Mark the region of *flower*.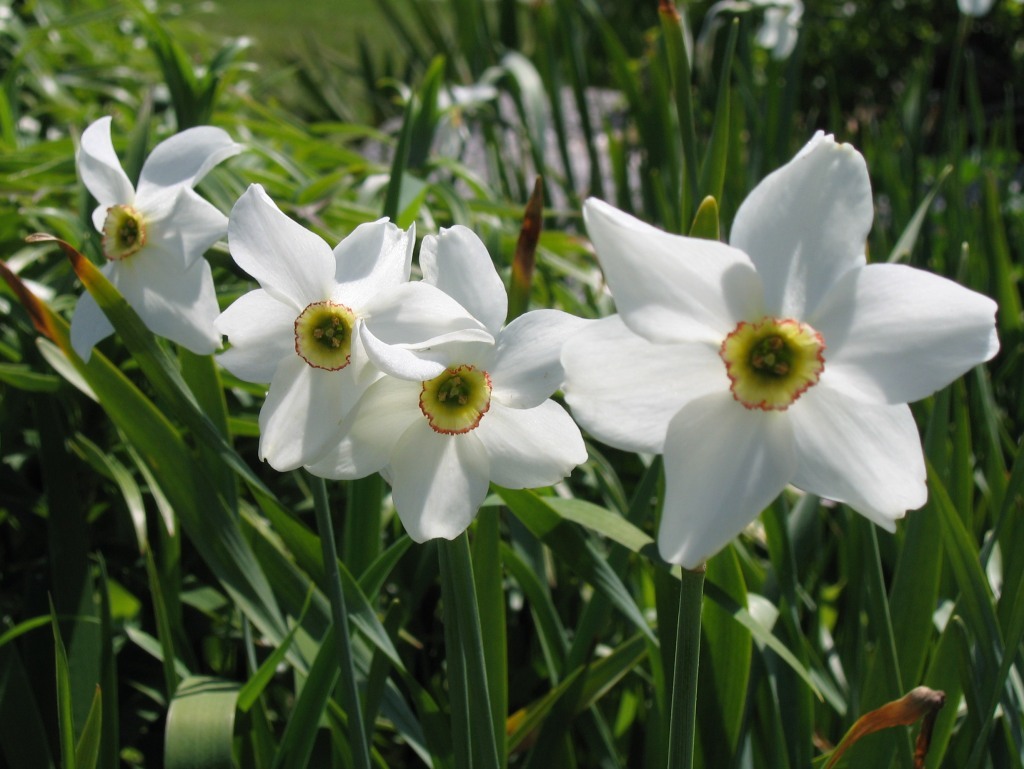
Region: bbox=[224, 176, 507, 481].
